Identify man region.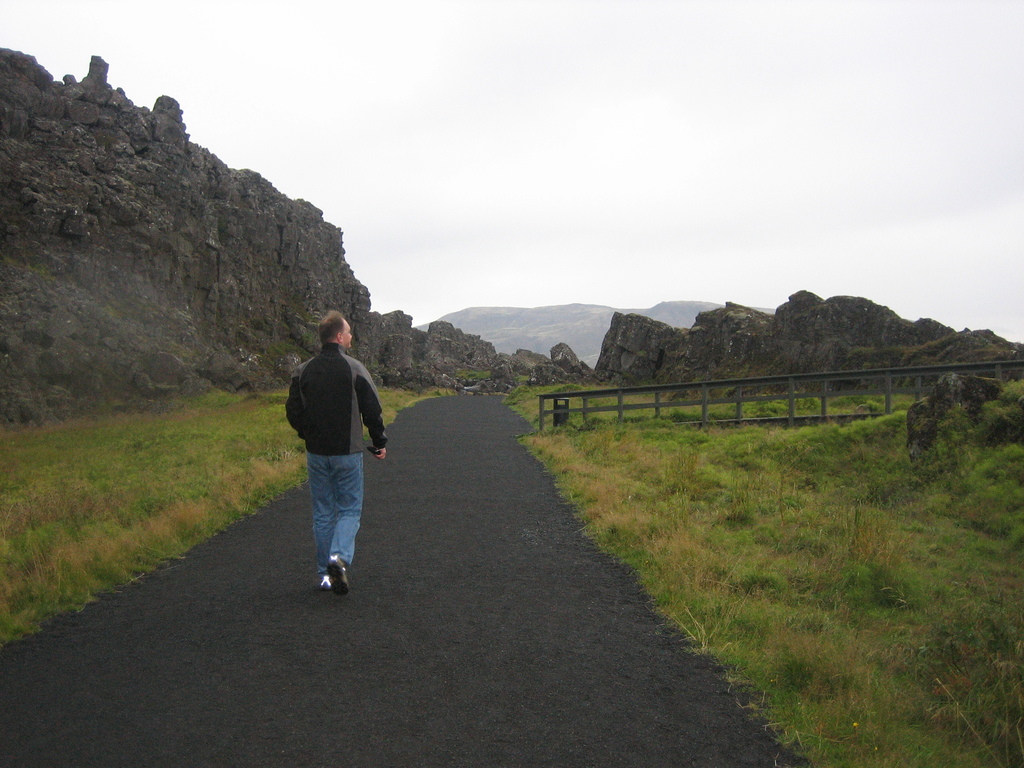
Region: box=[284, 312, 390, 594].
